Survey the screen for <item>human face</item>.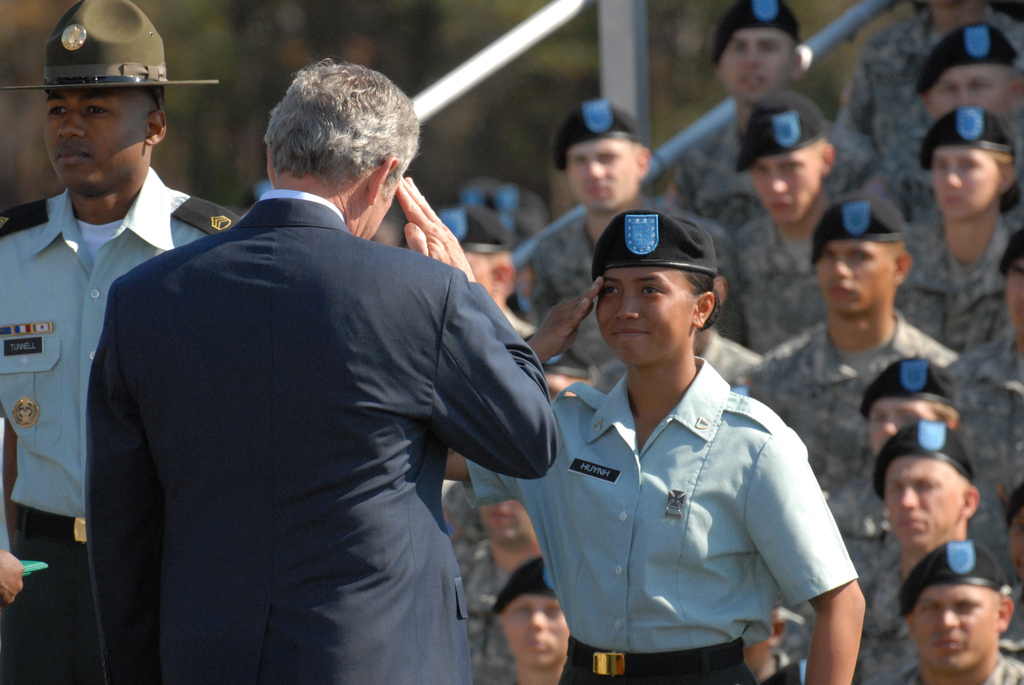
Survey found: left=749, top=155, right=819, bottom=222.
